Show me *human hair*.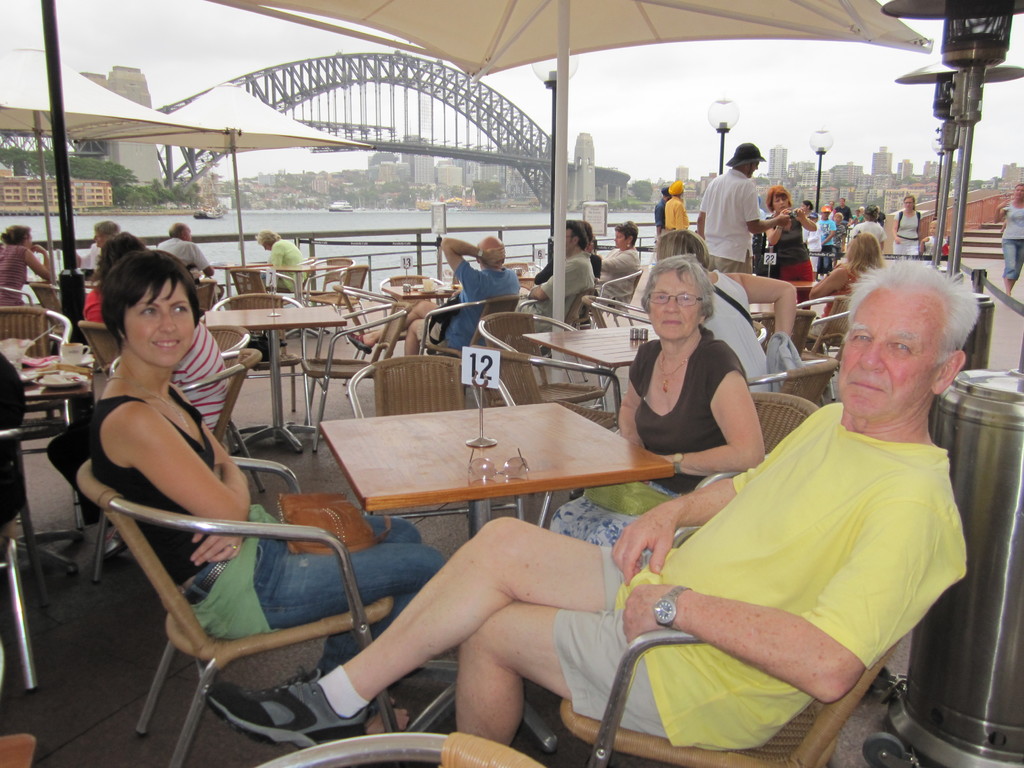
*human hair* is here: (97,230,154,275).
